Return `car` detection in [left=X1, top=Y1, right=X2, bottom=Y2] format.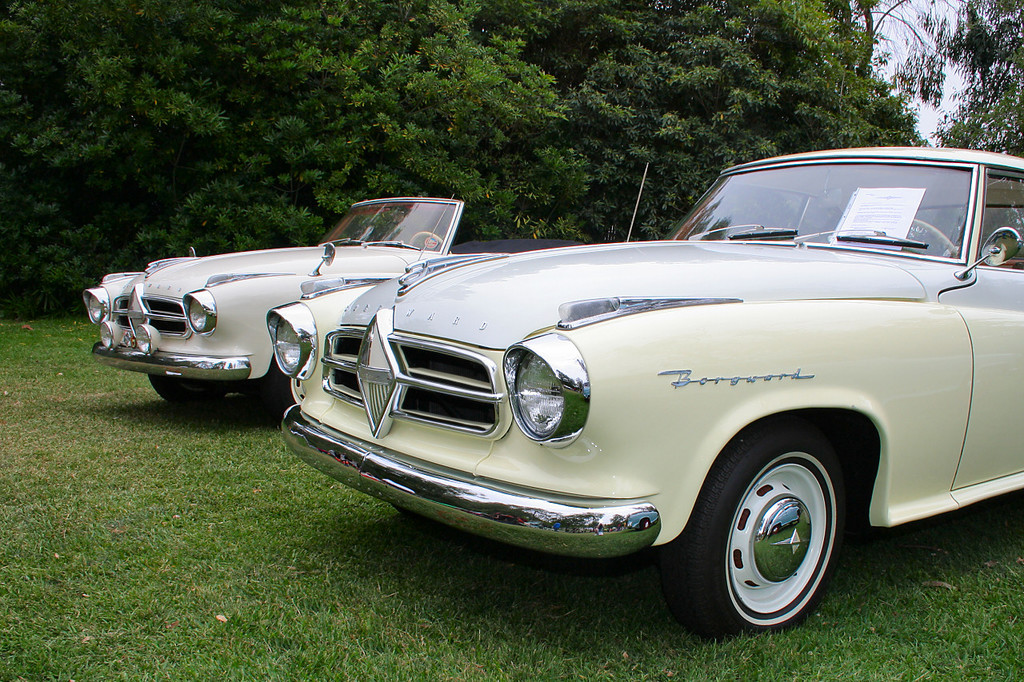
[left=86, top=202, right=498, bottom=409].
